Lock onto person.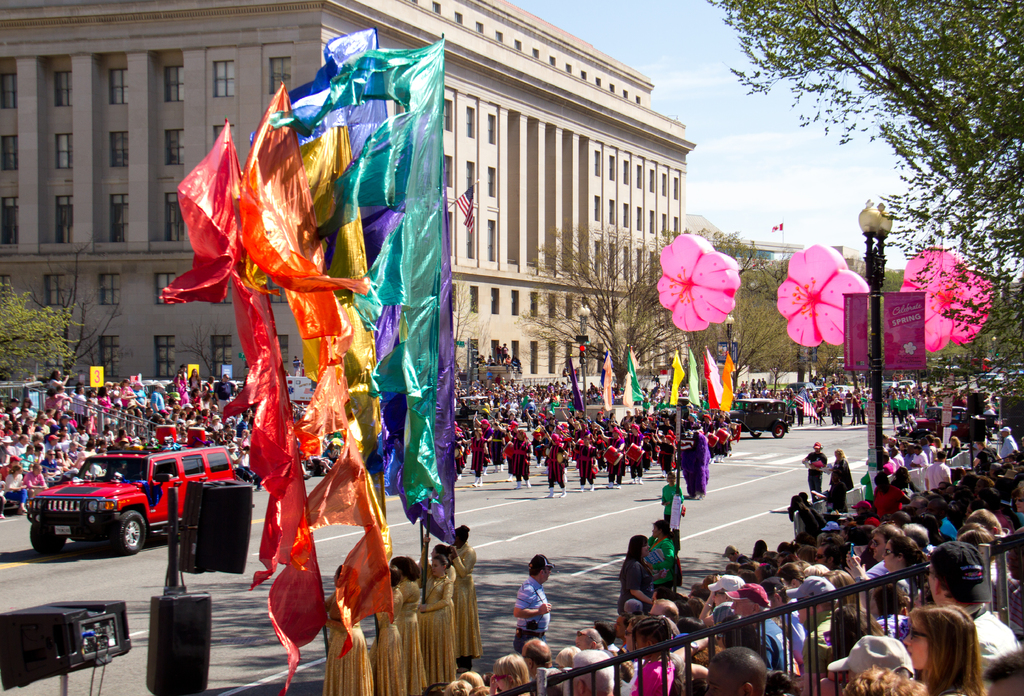
Locked: pyautogui.locateOnScreen(841, 662, 927, 695).
